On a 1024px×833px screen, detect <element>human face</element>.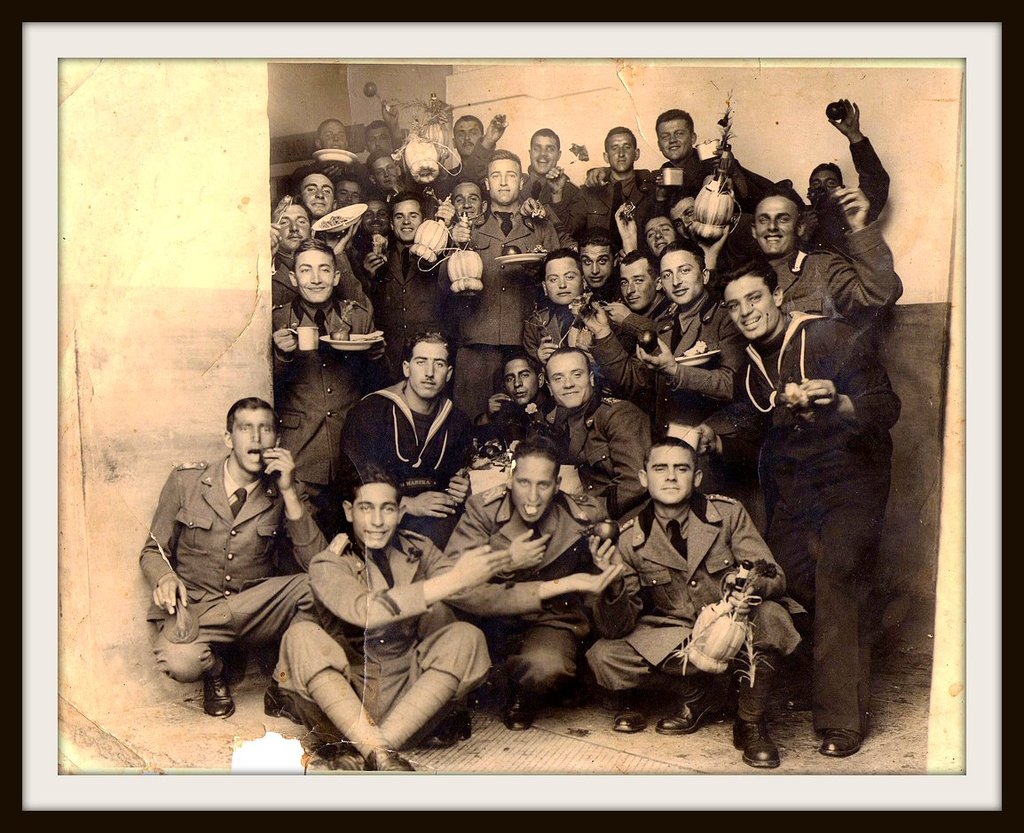
detection(618, 253, 656, 310).
